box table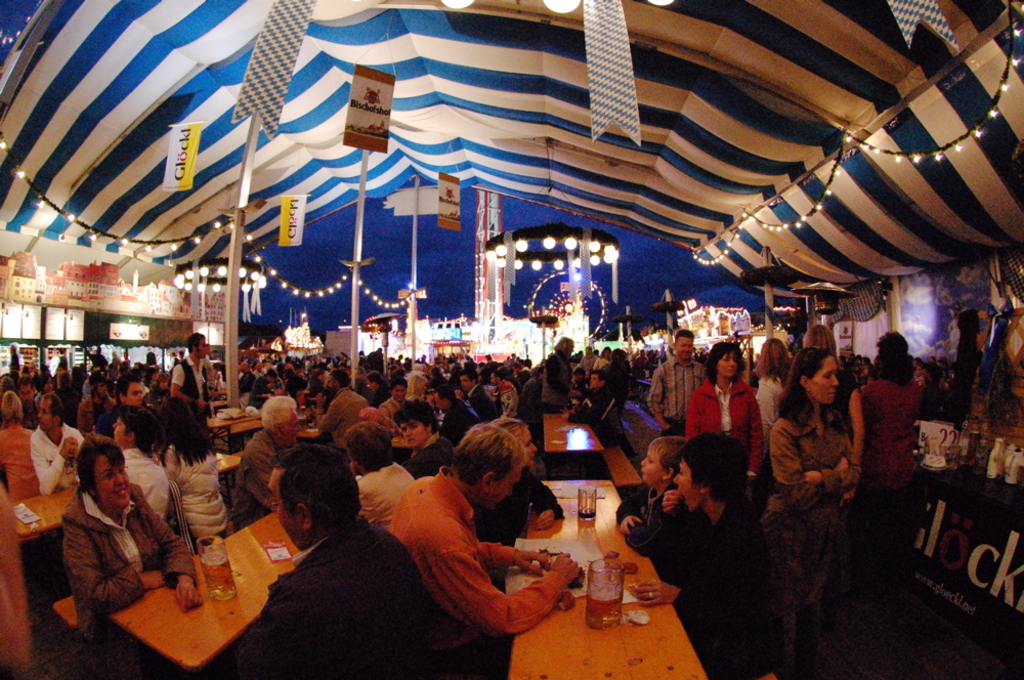
box=[296, 417, 323, 445]
